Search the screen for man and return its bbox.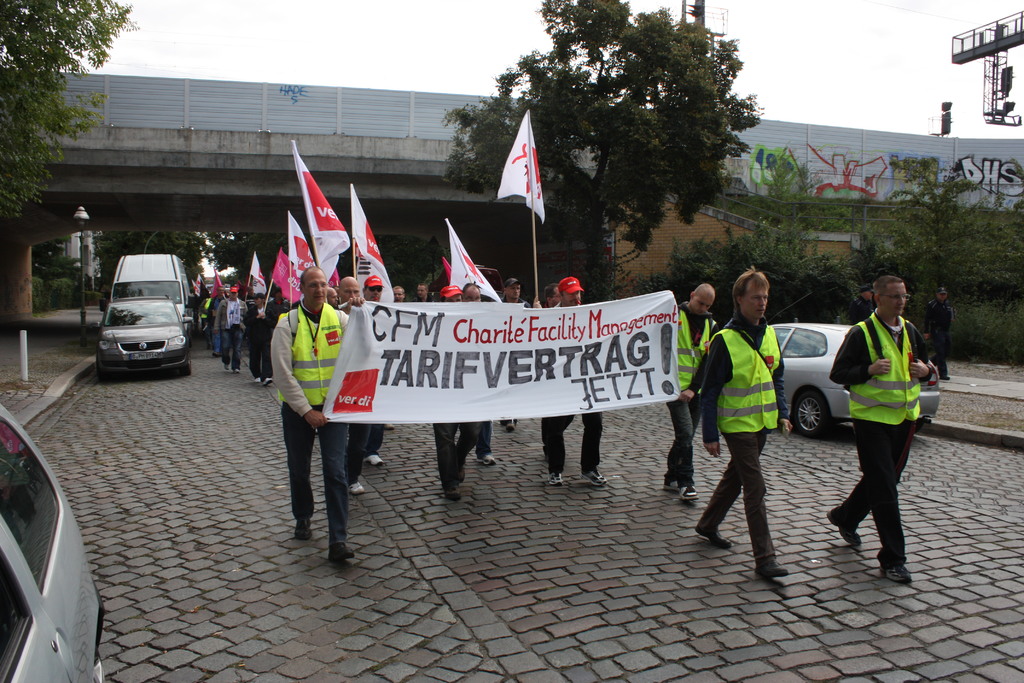
Found: (x1=420, y1=283, x2=486, y2=505).
